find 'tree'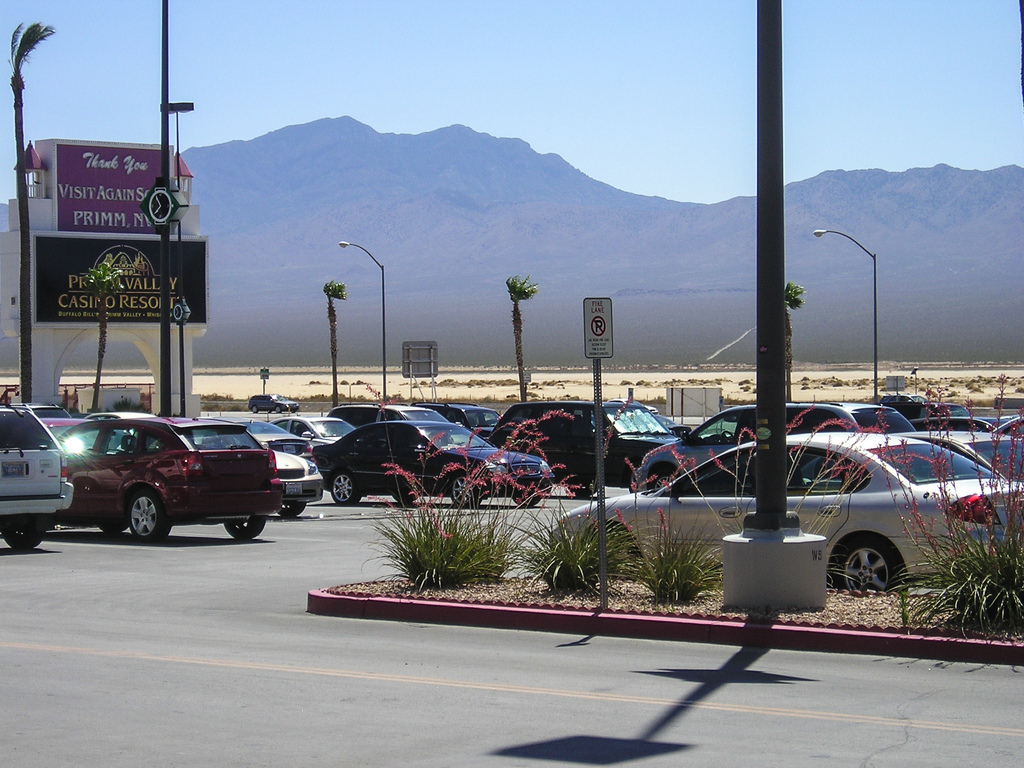
l=781, t=284, r=803, b=396
